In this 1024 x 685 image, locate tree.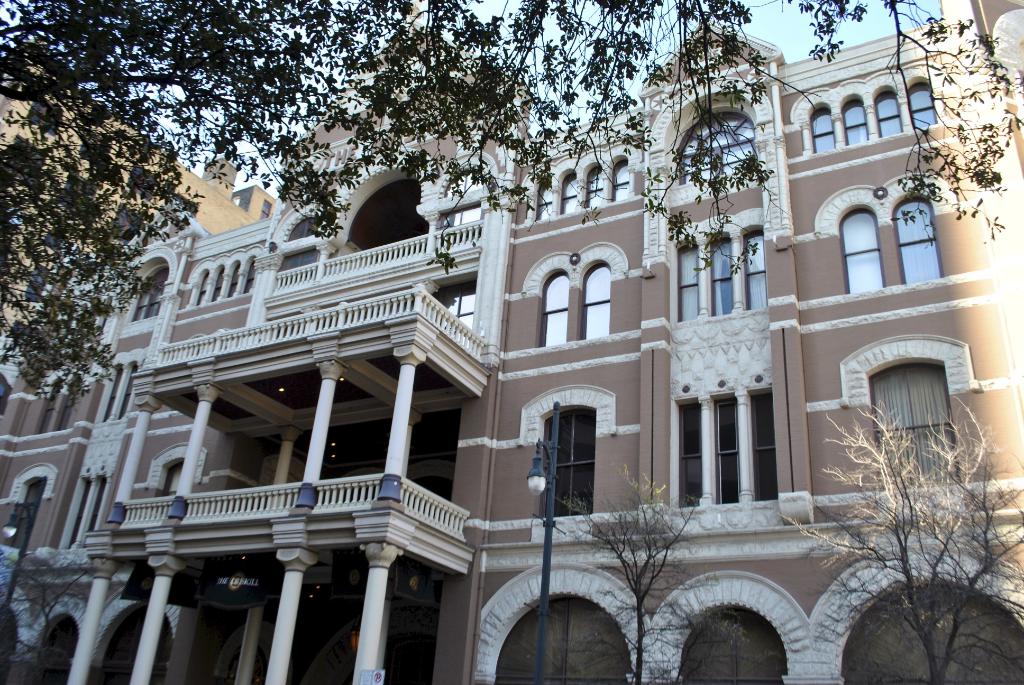
Bounding box: <region>775, 400, 1023, 684</region>.
